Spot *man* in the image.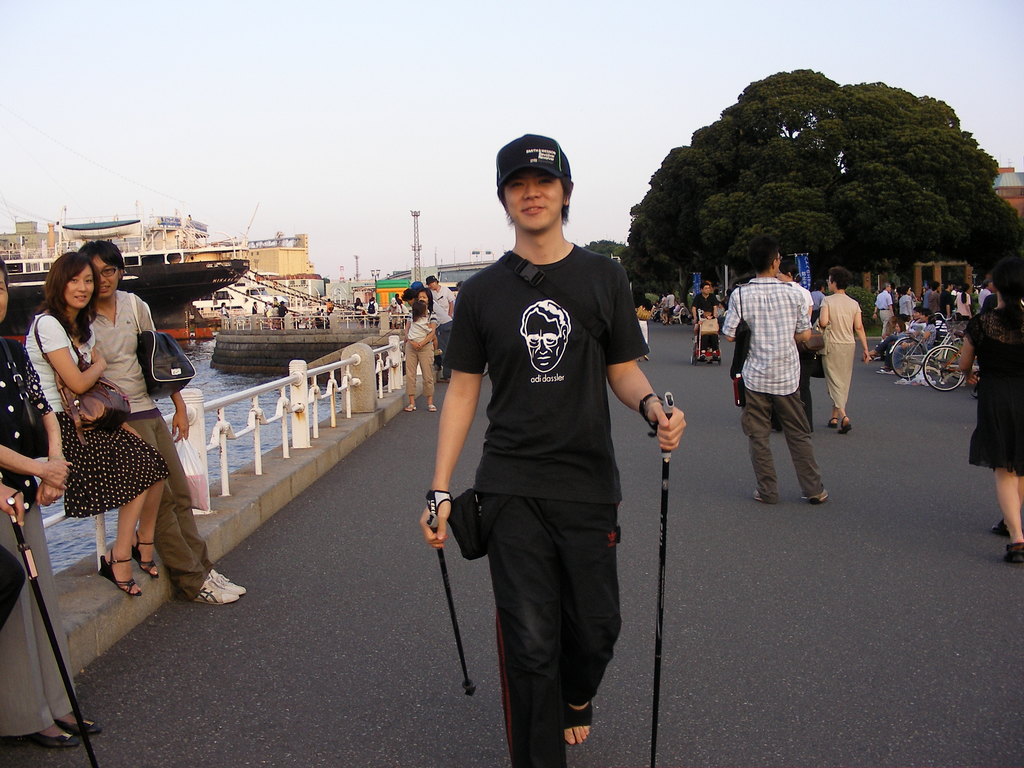
*man* found at {"left": 417, "top": 96, "right": 672, "bottom": 767}.
